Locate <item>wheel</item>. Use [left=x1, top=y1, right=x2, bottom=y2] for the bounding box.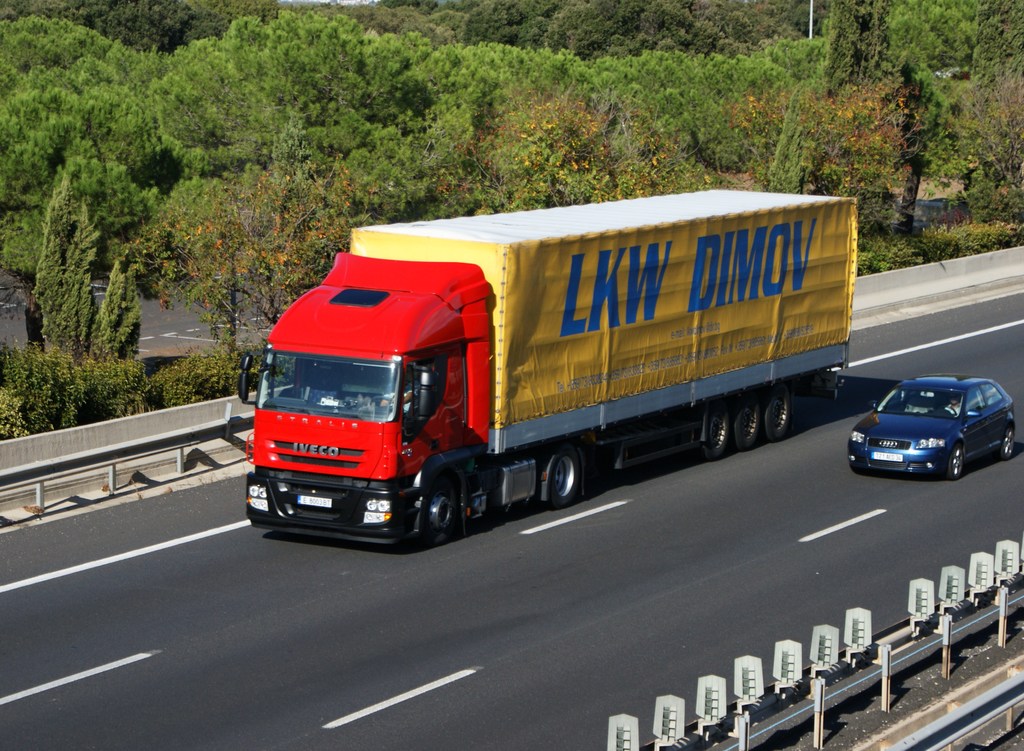
[left=424, top=474, right=456, bottom=547].
